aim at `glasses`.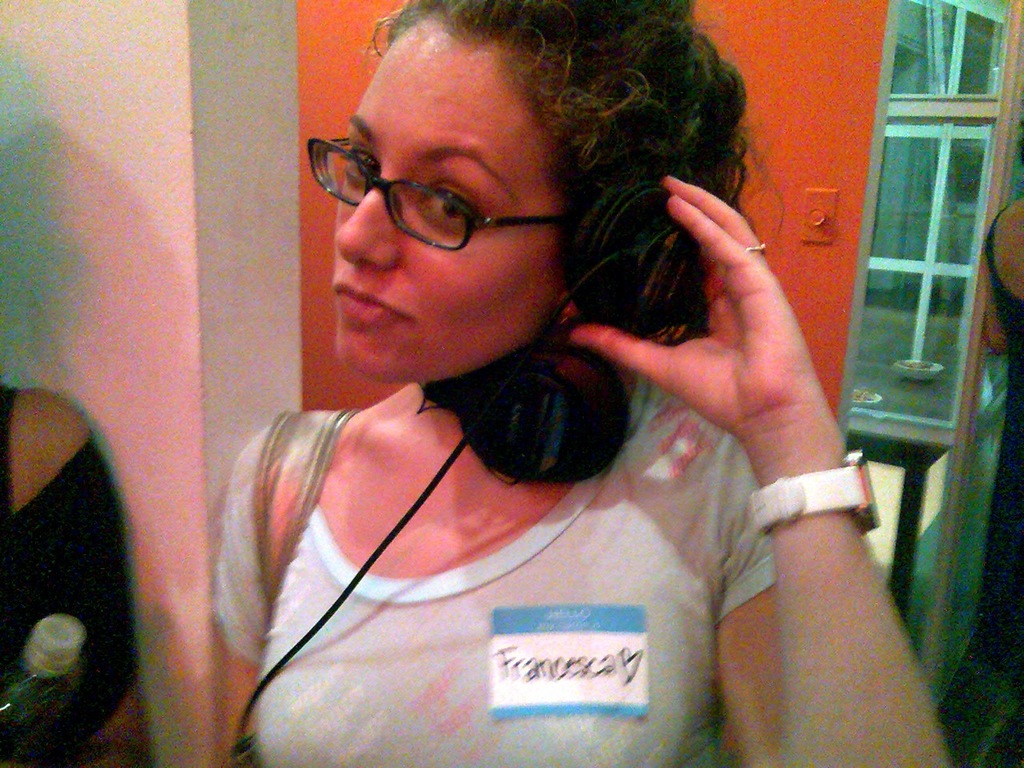
Aimed at (307,138,565,252).
